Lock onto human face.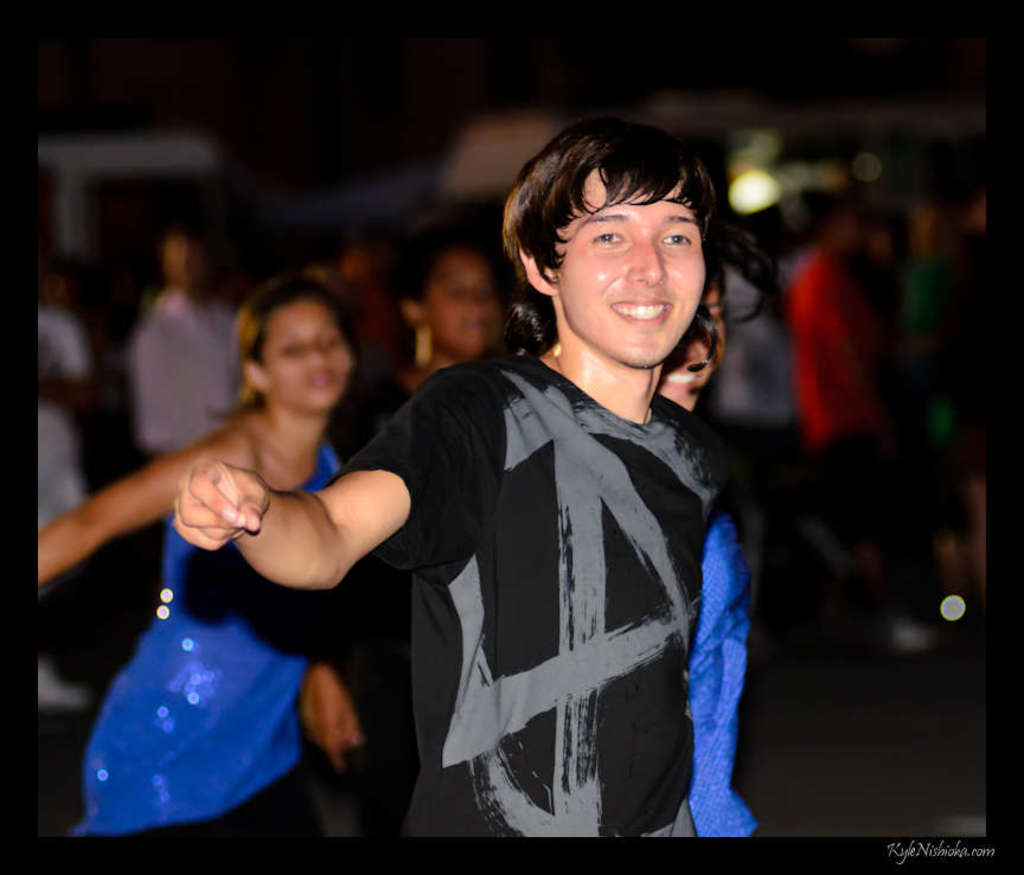
Locked: l=423, t=251, r=500, b=338.
